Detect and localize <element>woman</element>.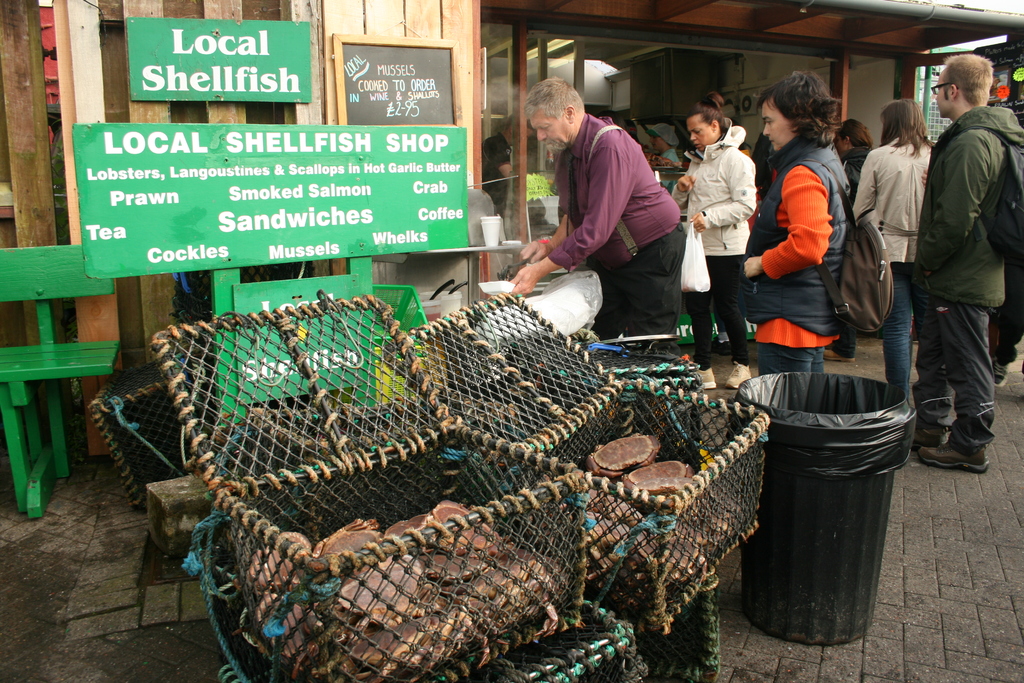
Localized at (left=673, top=95, right=760, bottom=389).
